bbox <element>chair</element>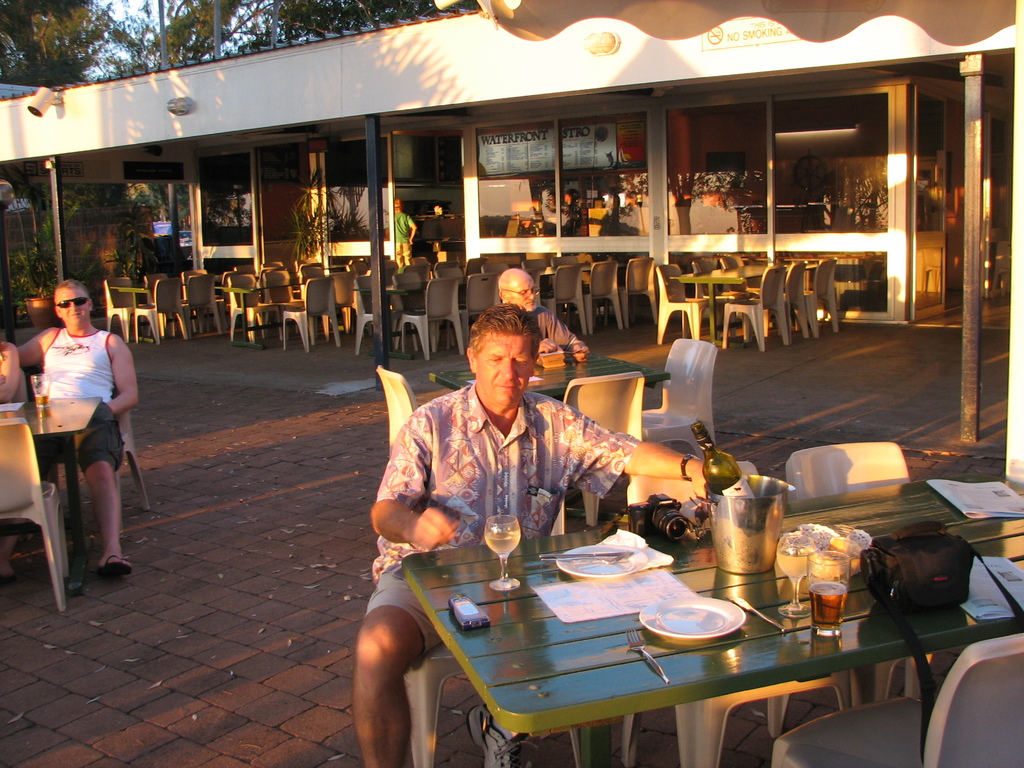
detection(722, 262, 789, 353)
